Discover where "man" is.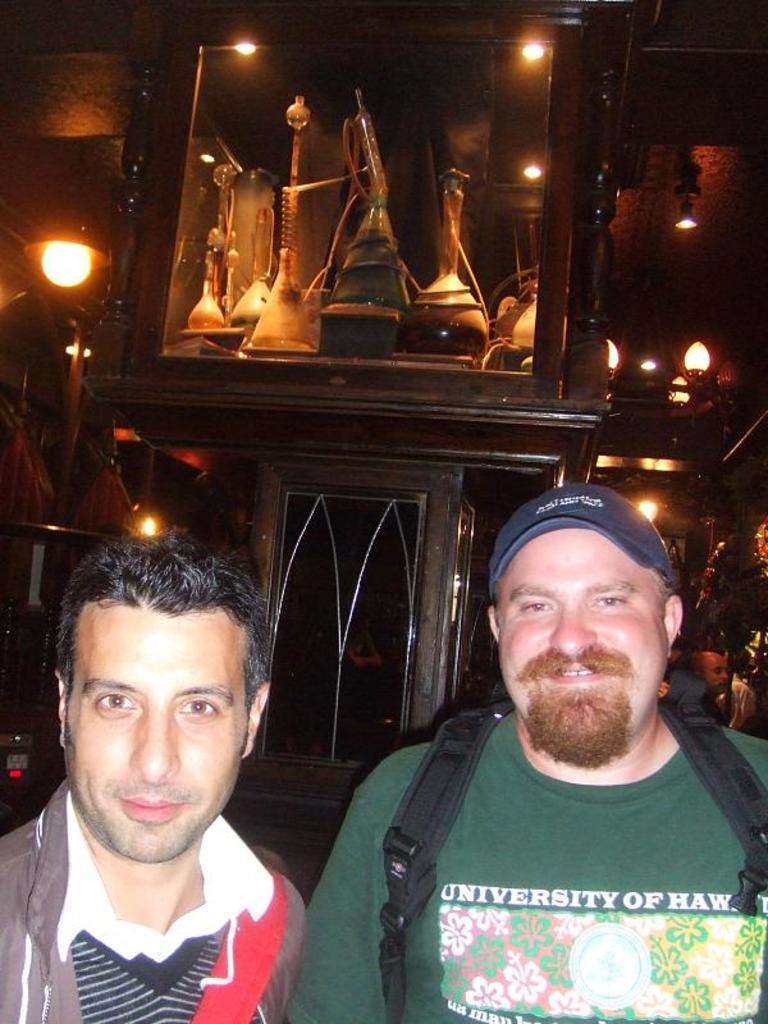
Discovered at [left=284, top=481, right=767, bottom=1023].
